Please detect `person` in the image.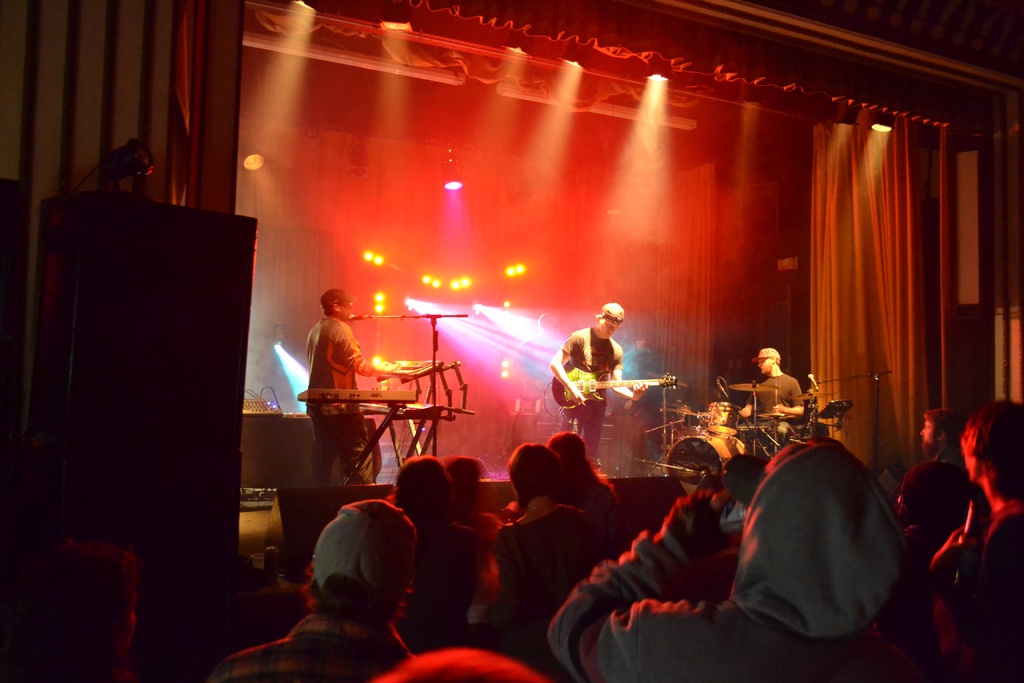
x1=488, y1=441, x2=597, y2=682.
